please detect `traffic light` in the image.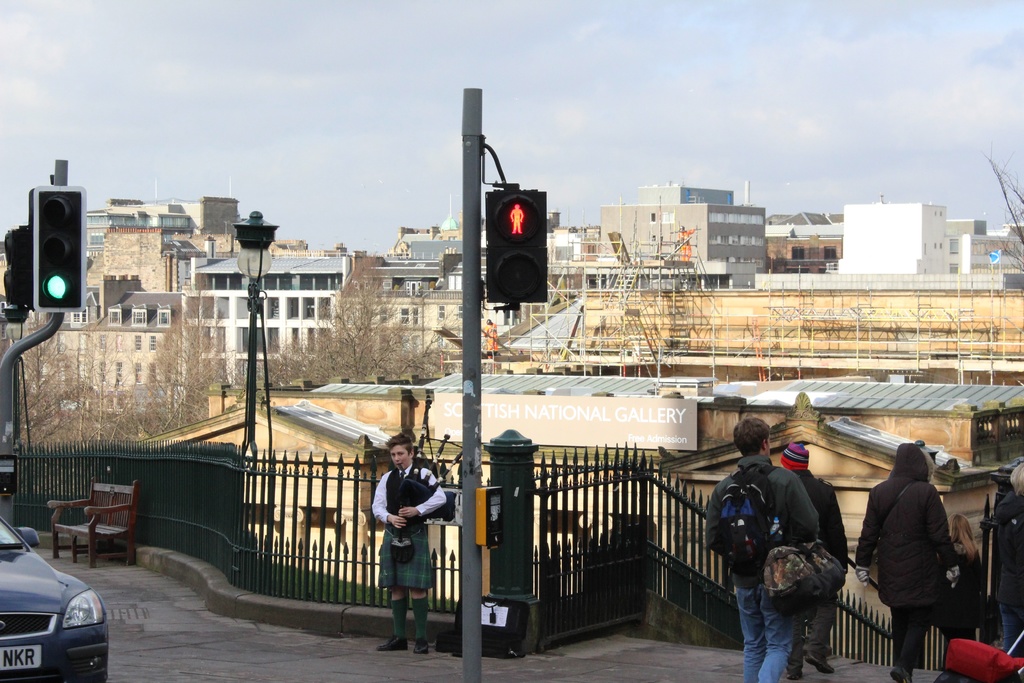
485:191:548:303.
